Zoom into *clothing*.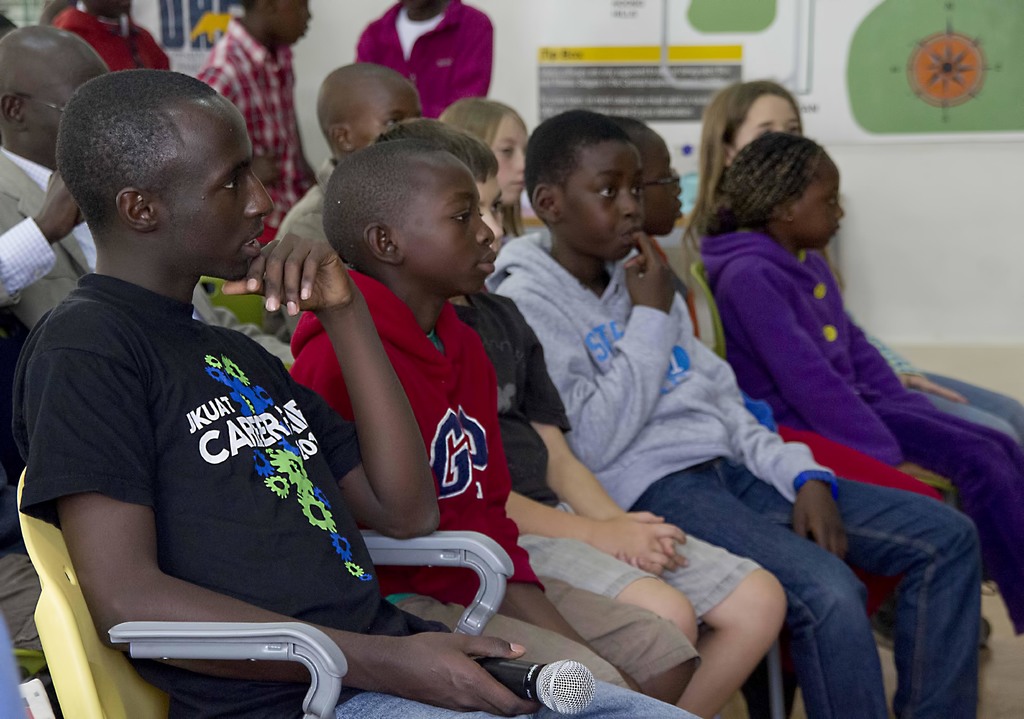
Zoom target: (x1=47, y1=5, x2=171, y2=72).
